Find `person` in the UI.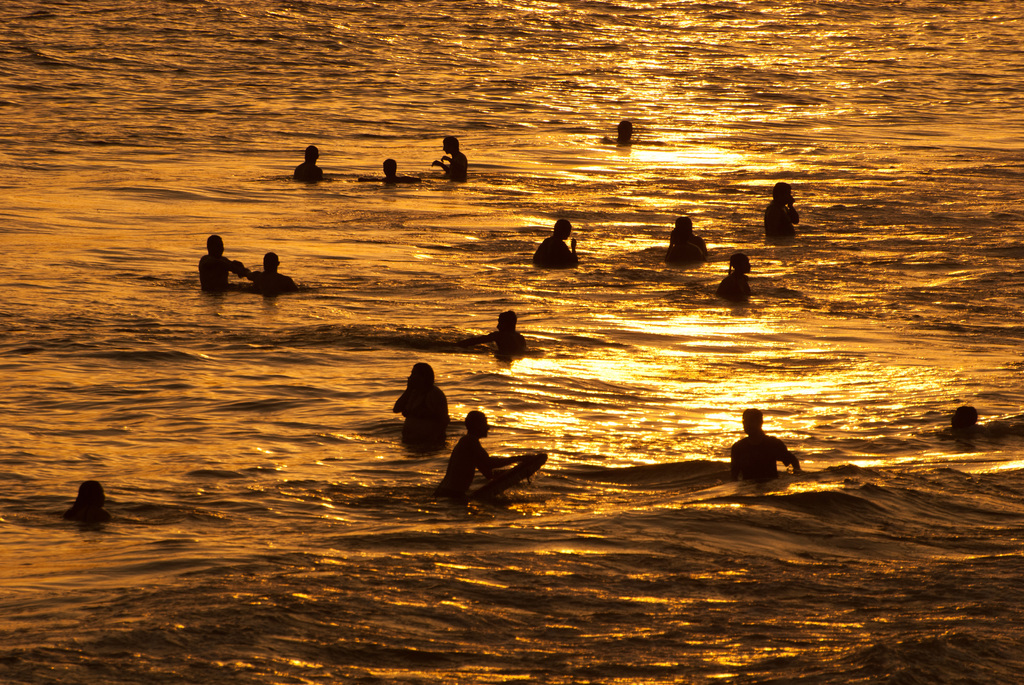
UI element at [left=762, top=176, right=799, bottom=238].
